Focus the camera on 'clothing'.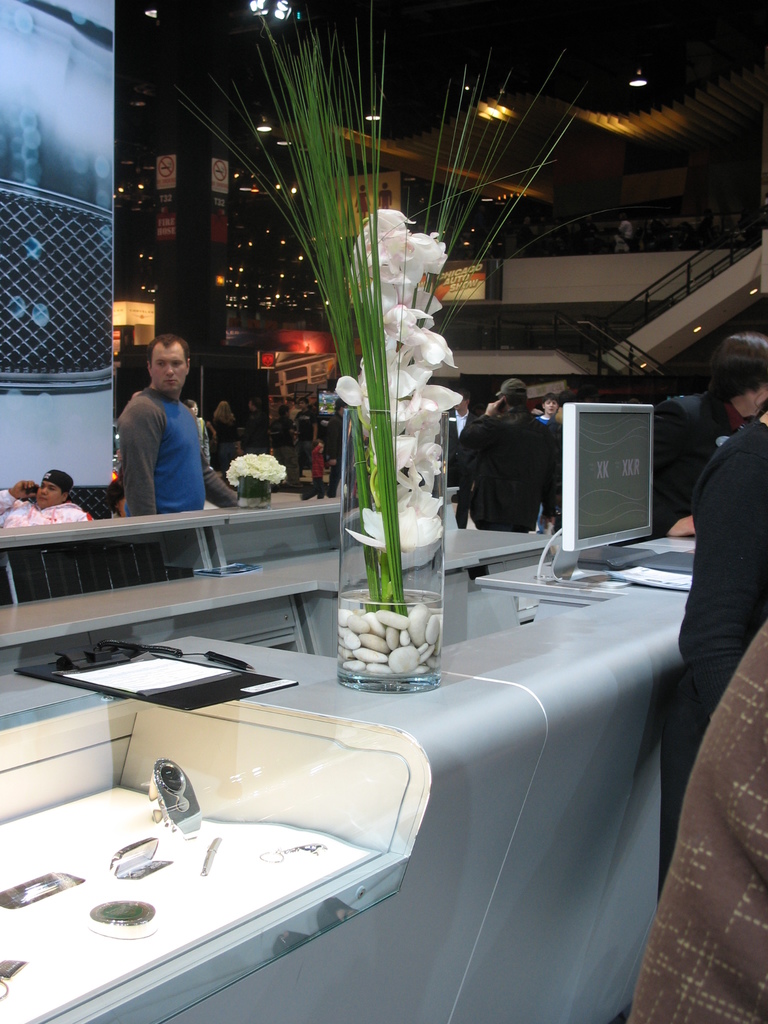
Focus region: region(0, 482, 95, 538).
